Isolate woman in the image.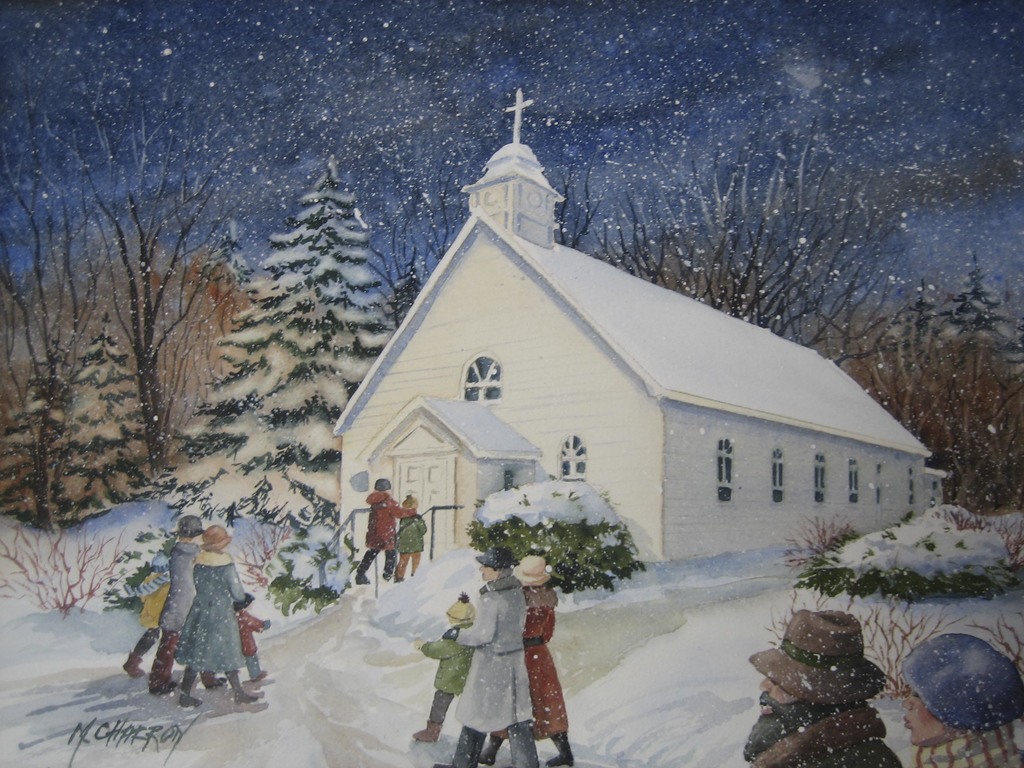
Isolated region: BBox(477, 553, 576, 767).
